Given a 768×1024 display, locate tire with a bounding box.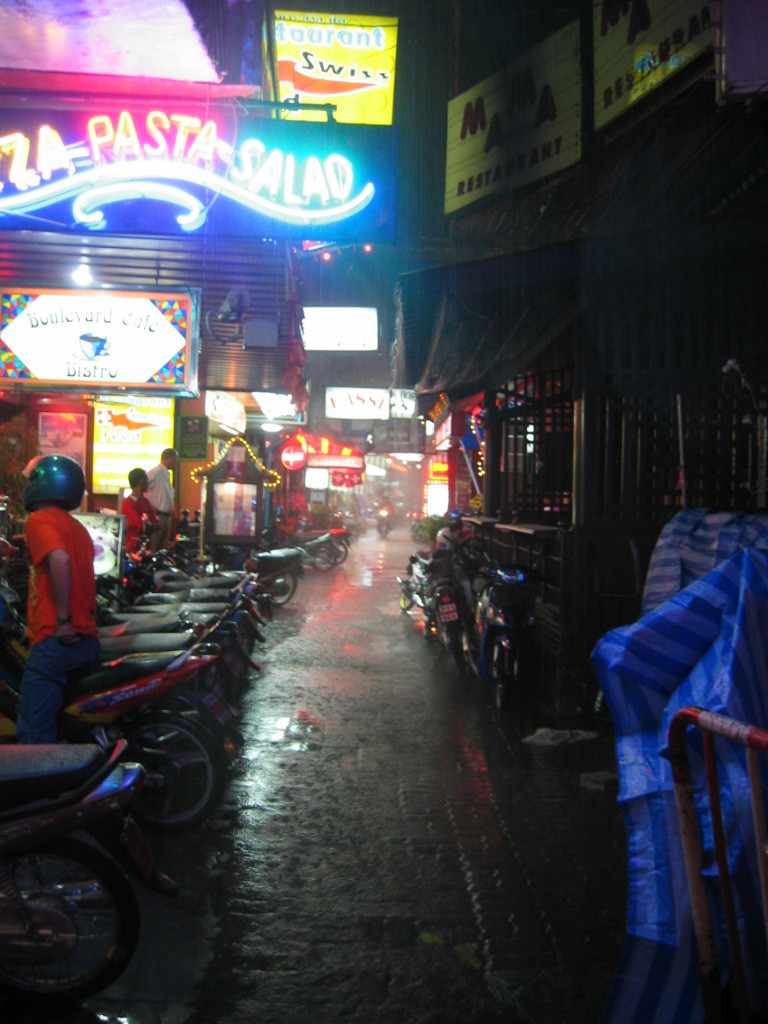
Located: pyautogui.locateOnScreen(493, 649, 515, 727).
